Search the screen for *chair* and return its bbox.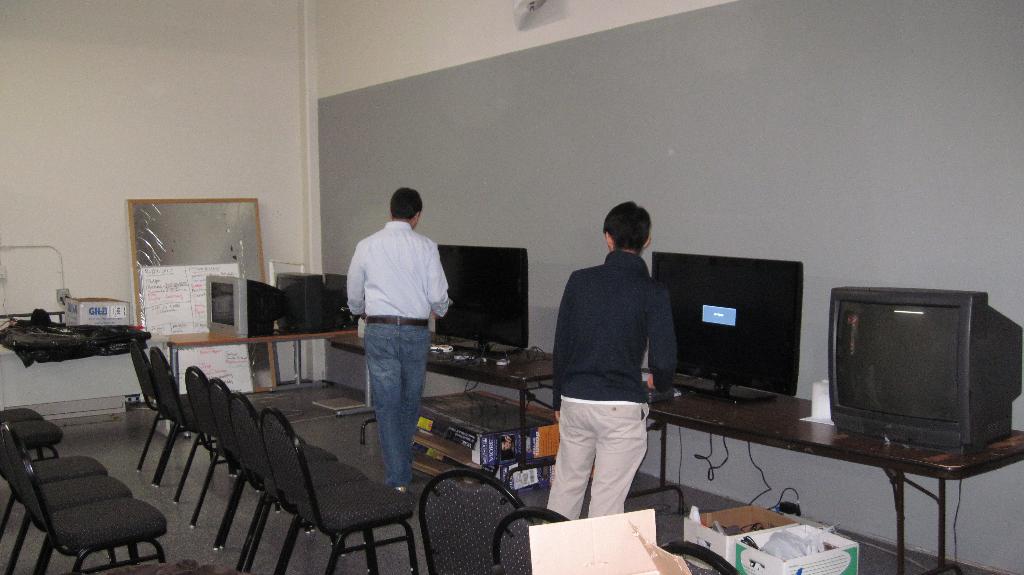
Found: x1=493 y1=510 x2=577 y2=574.
